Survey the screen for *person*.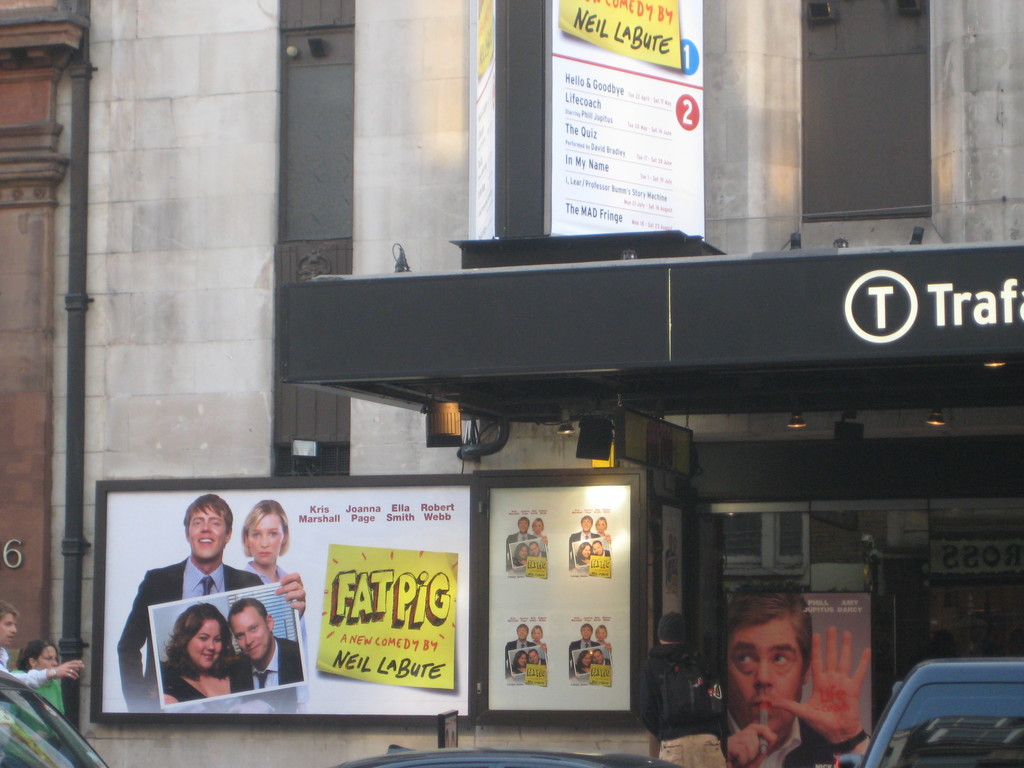
Survey found: {"left": 725, "top": 590, "right": 870, "bottom": 767}.
